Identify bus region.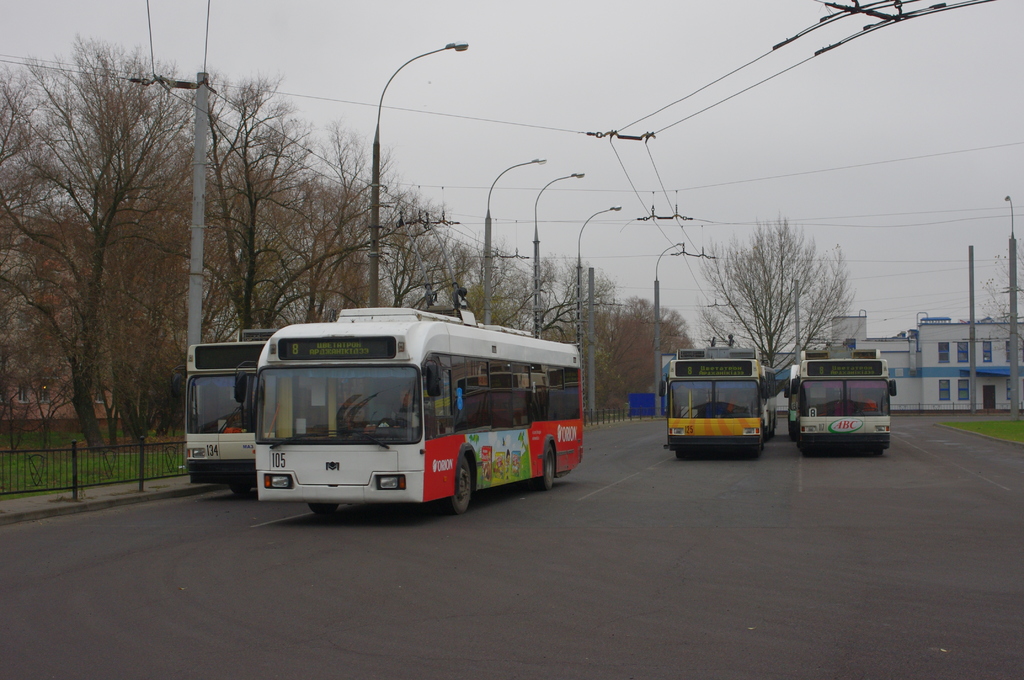
Region: Rect(785, 362, 799, 439).
